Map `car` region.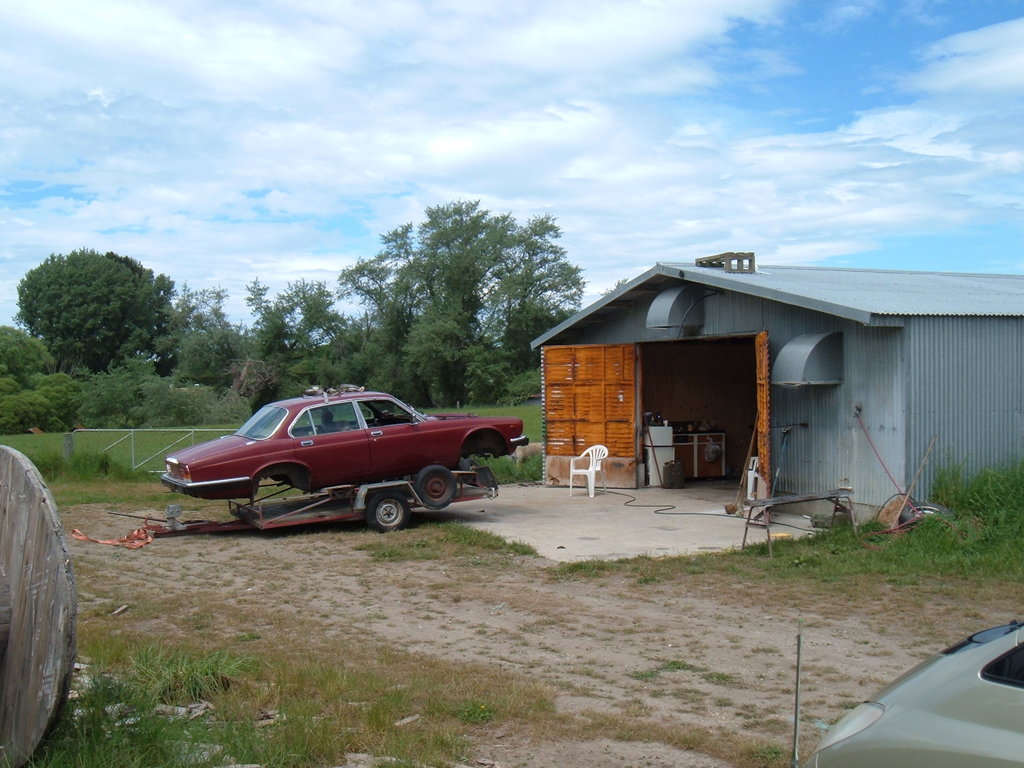
Mapped to pyautogui.locateOnScreen(169, 388, 500, 537).
